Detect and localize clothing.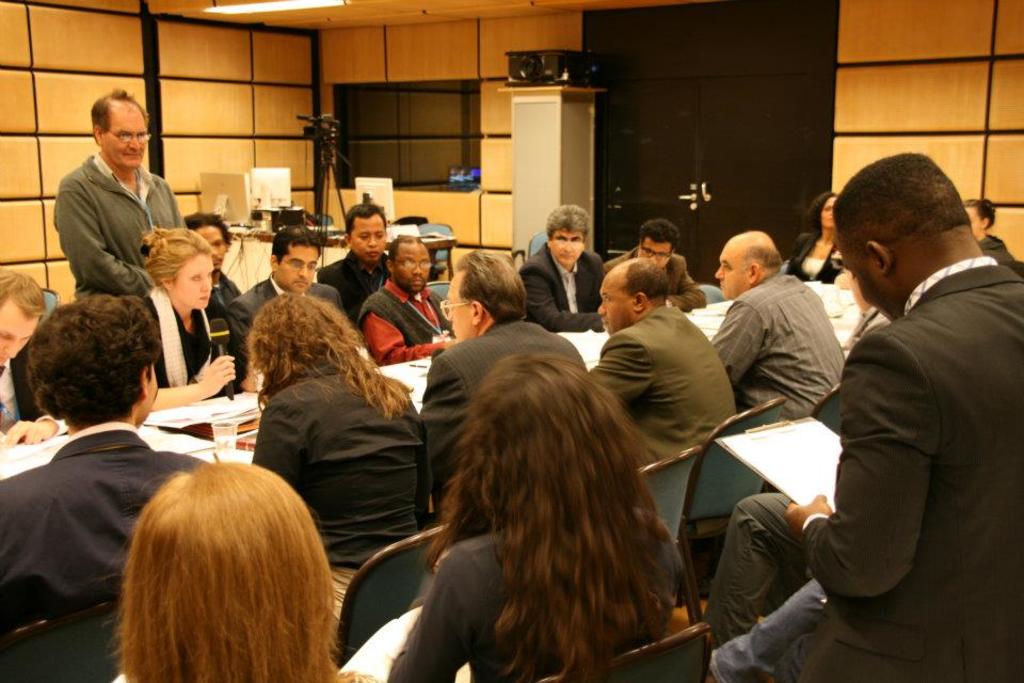
Localized at <bbox>718, 270, 852, 422</bbox>.
